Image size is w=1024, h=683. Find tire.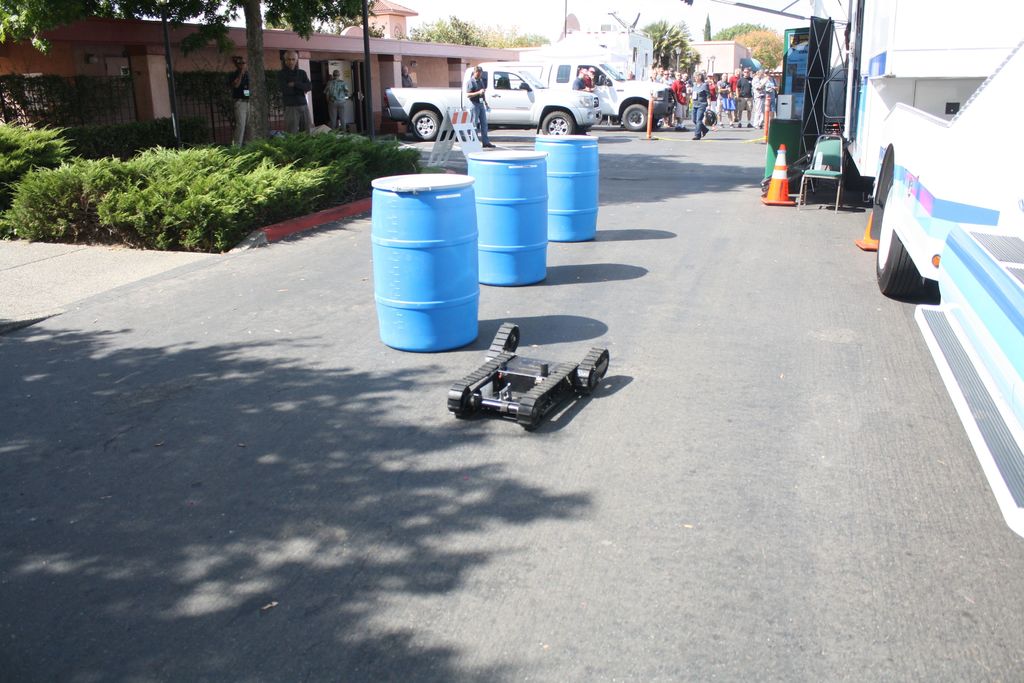
<bbox>872, 158, 925, 302</bbox>.
